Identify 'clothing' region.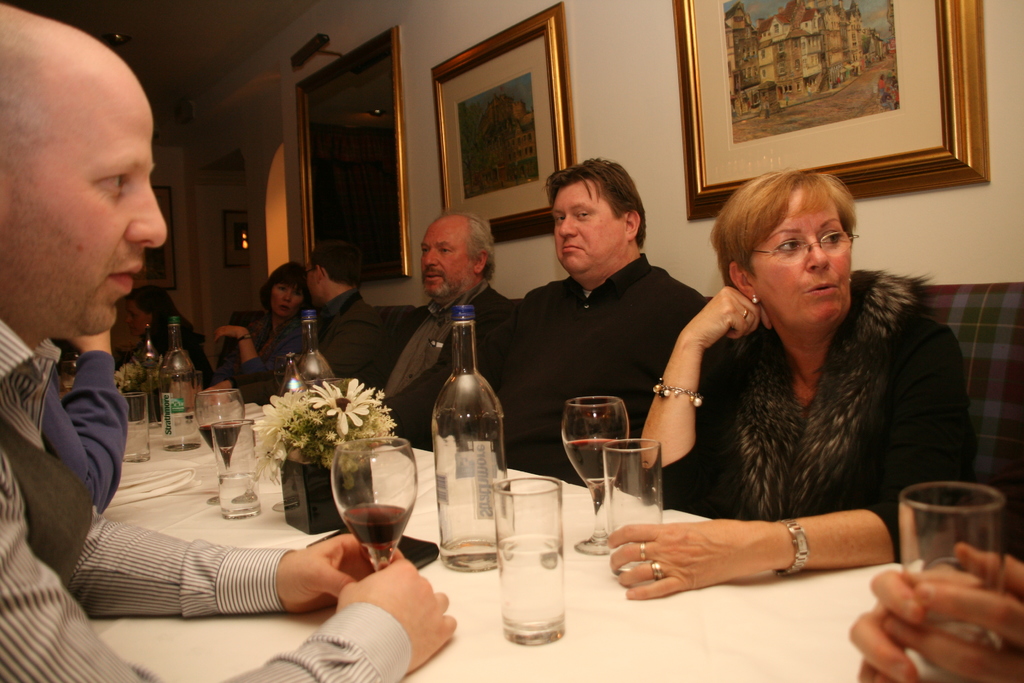
Region: l=369, t=283, r=516, b=436.
